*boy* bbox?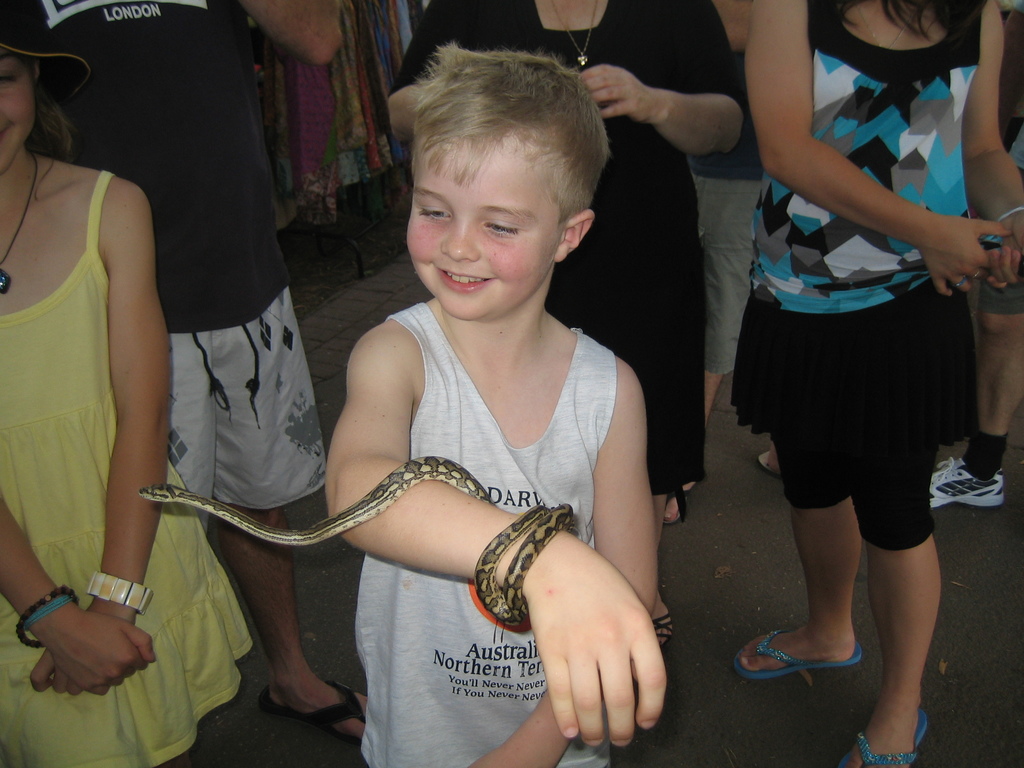
<box>314,46,668,767</box>
